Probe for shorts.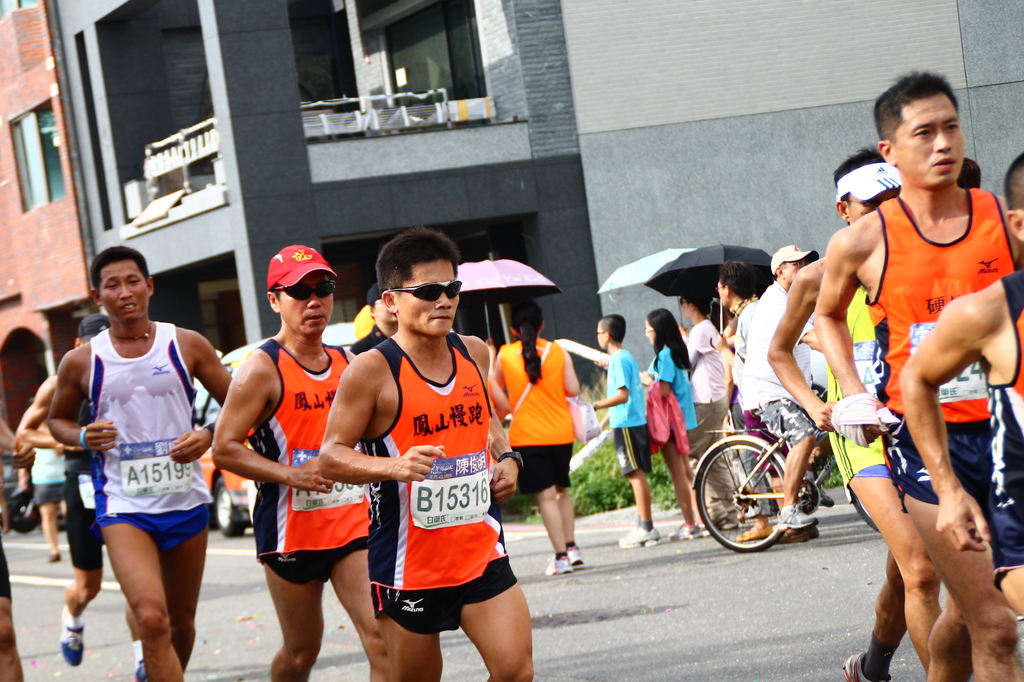
Probe result: x1=61, y1=475, x2=106, y2=571.
